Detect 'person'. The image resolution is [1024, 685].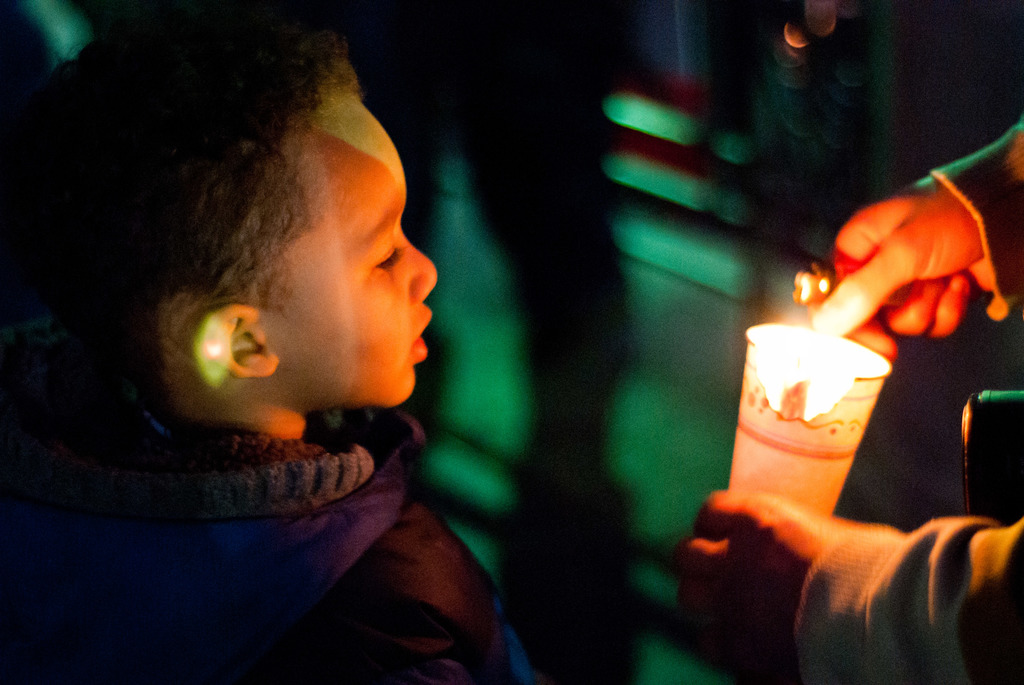
bbox=[678, 104, 1023, 684].
